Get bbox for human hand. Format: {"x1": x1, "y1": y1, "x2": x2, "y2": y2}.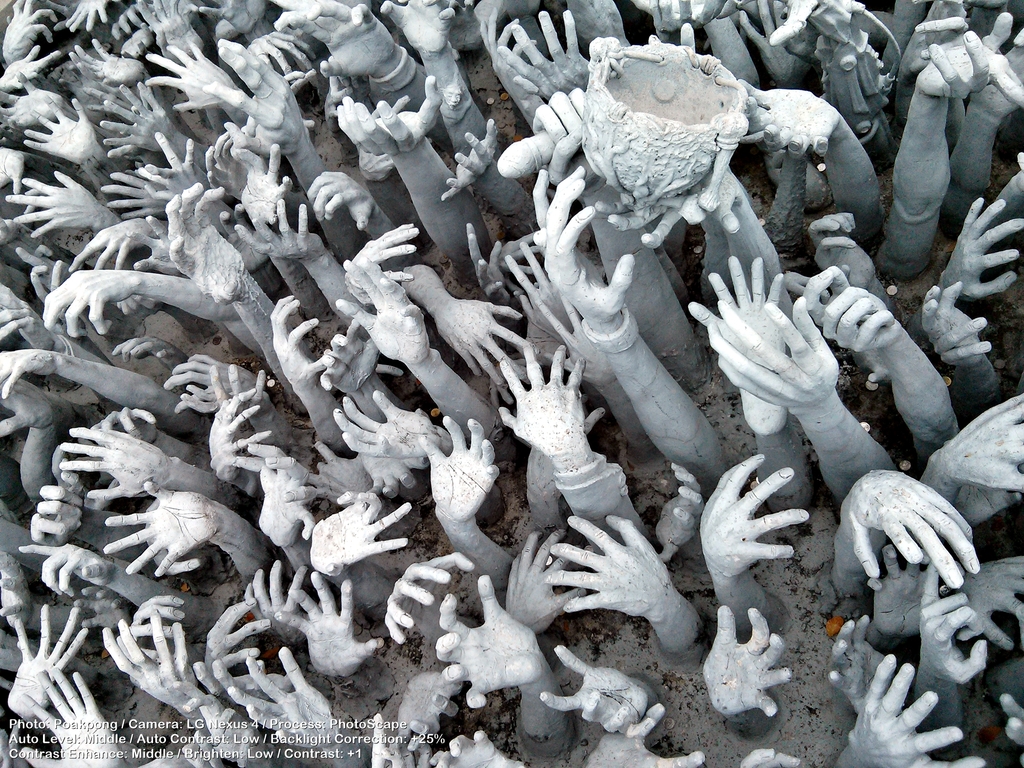
{"x1": 803, "y1": 264, "x2": 908, "y2": 358}.
